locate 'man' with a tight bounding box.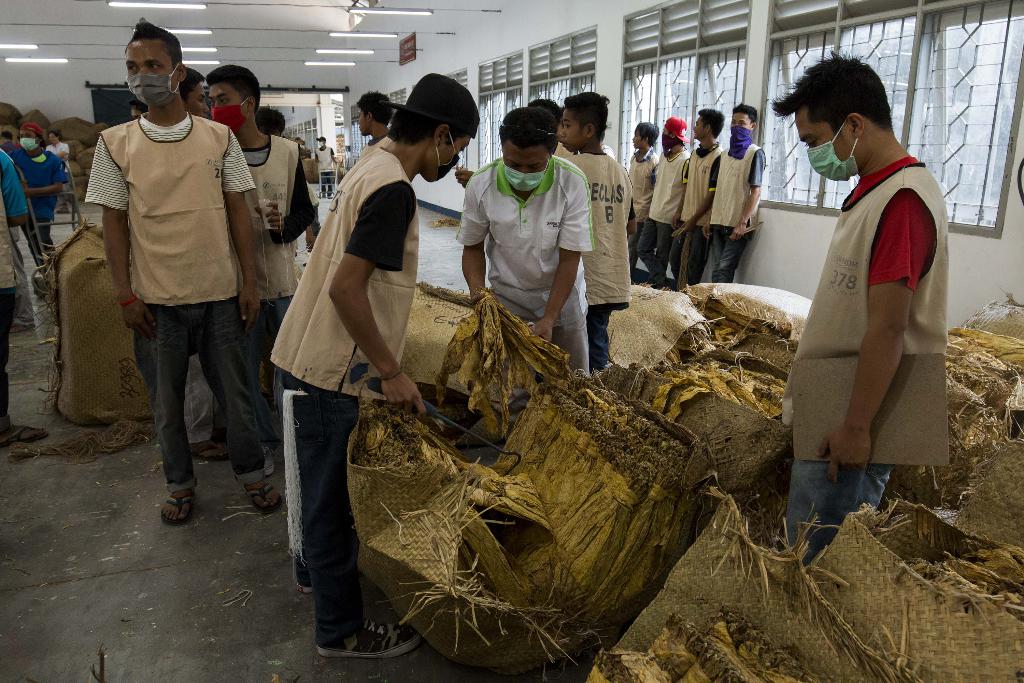
[316, 136, 342, 199].
